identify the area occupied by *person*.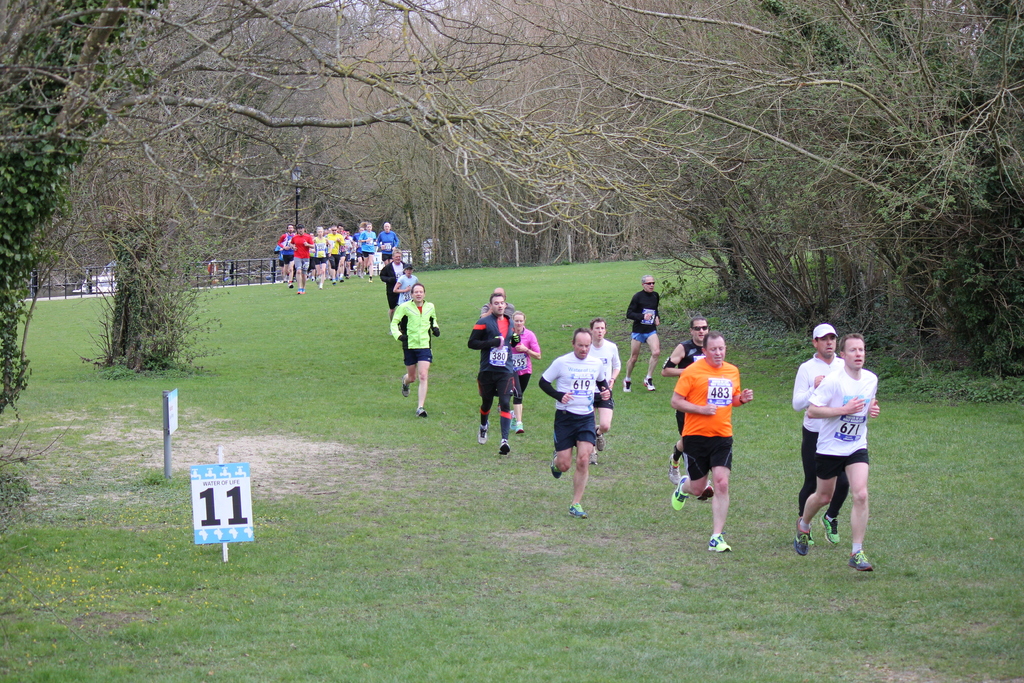
Area: [x1=796, y1=334, x2=872, y2=574].
